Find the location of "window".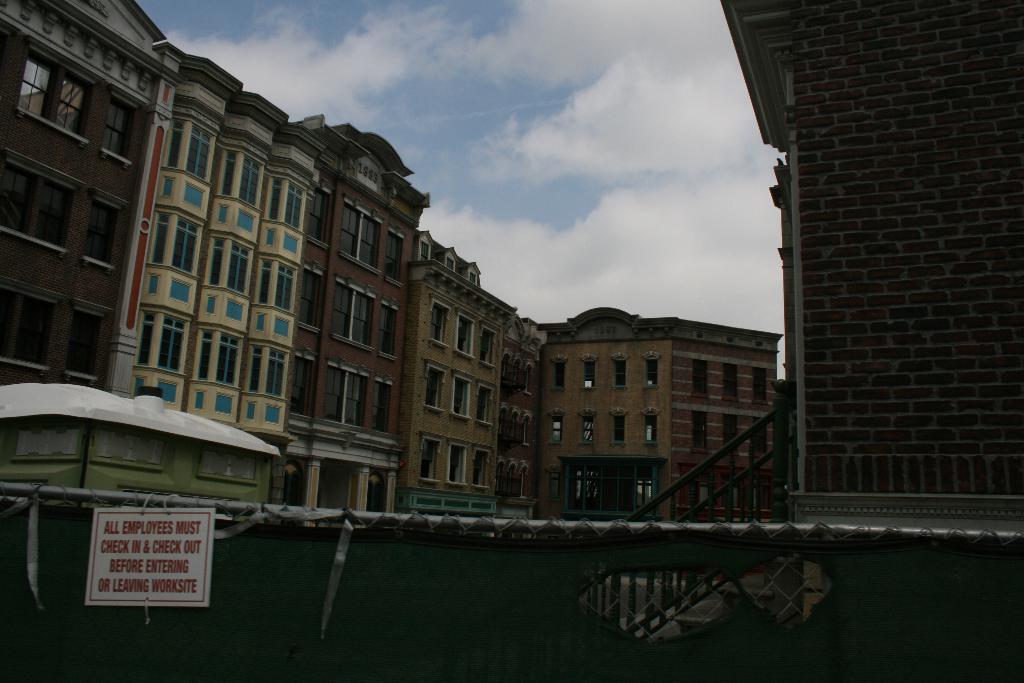
Location: 165,120,216,183.
